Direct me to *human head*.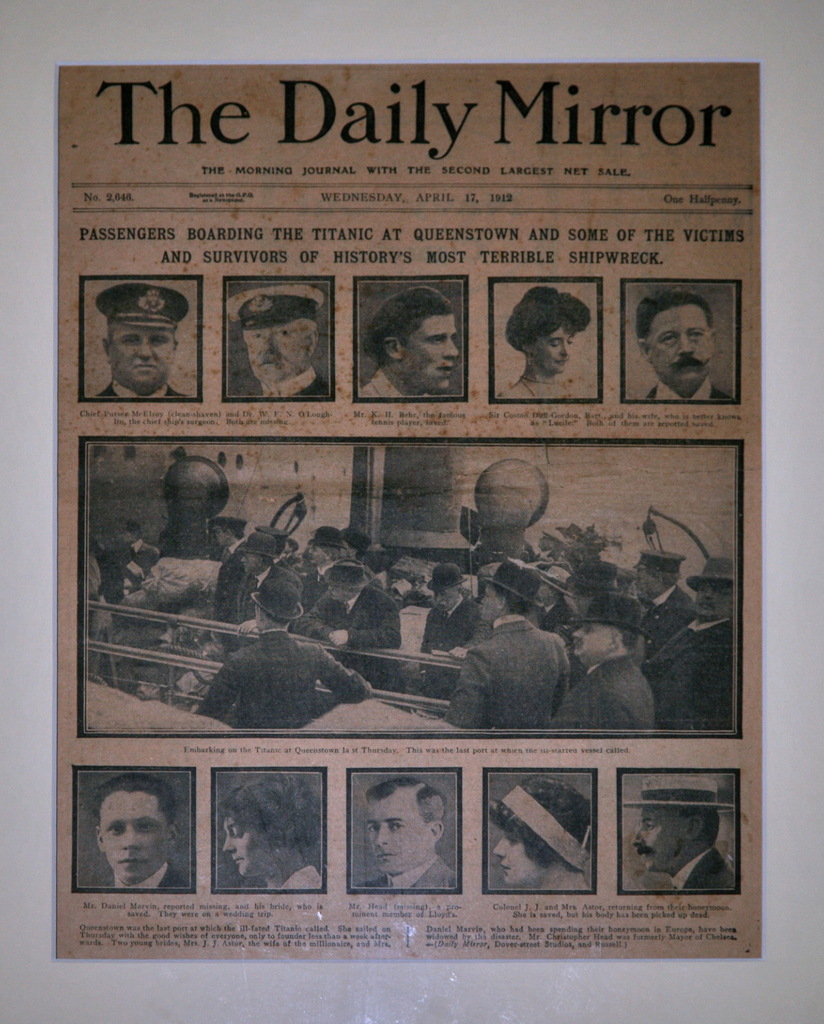
Direction: x1=222, y1=774, x2=325, y2=881.
